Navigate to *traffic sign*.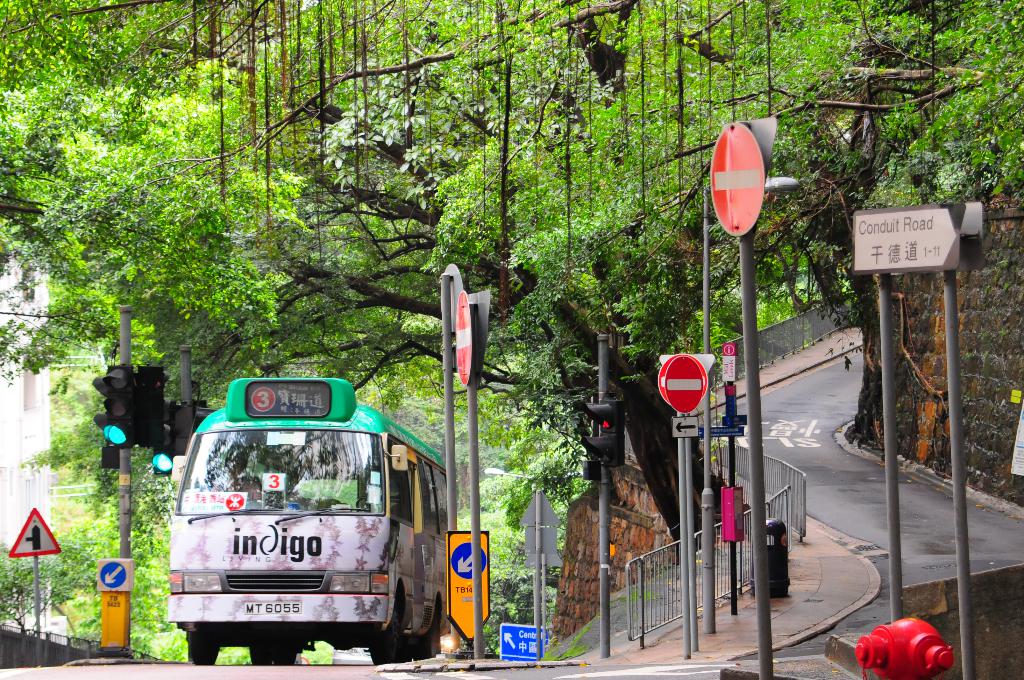
Navigation target: <region>719, 416, 751, 426</region>.
